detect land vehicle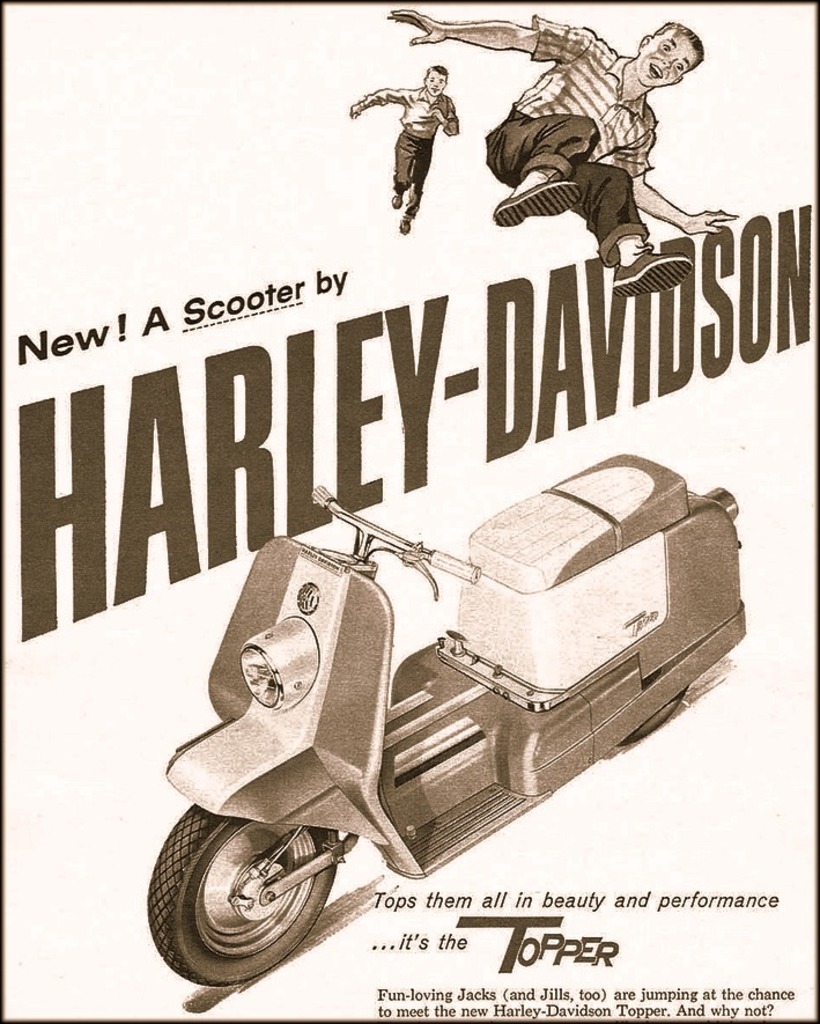
region(146, 455, 746, 988)
